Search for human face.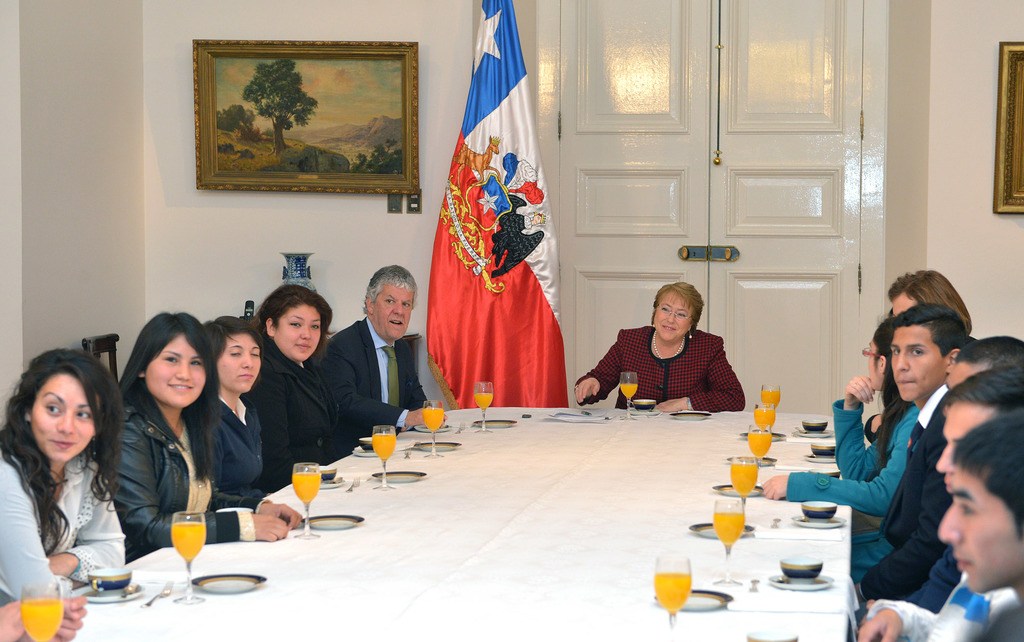
Found at x1=147, y1=342, x2=207, y2=404.
